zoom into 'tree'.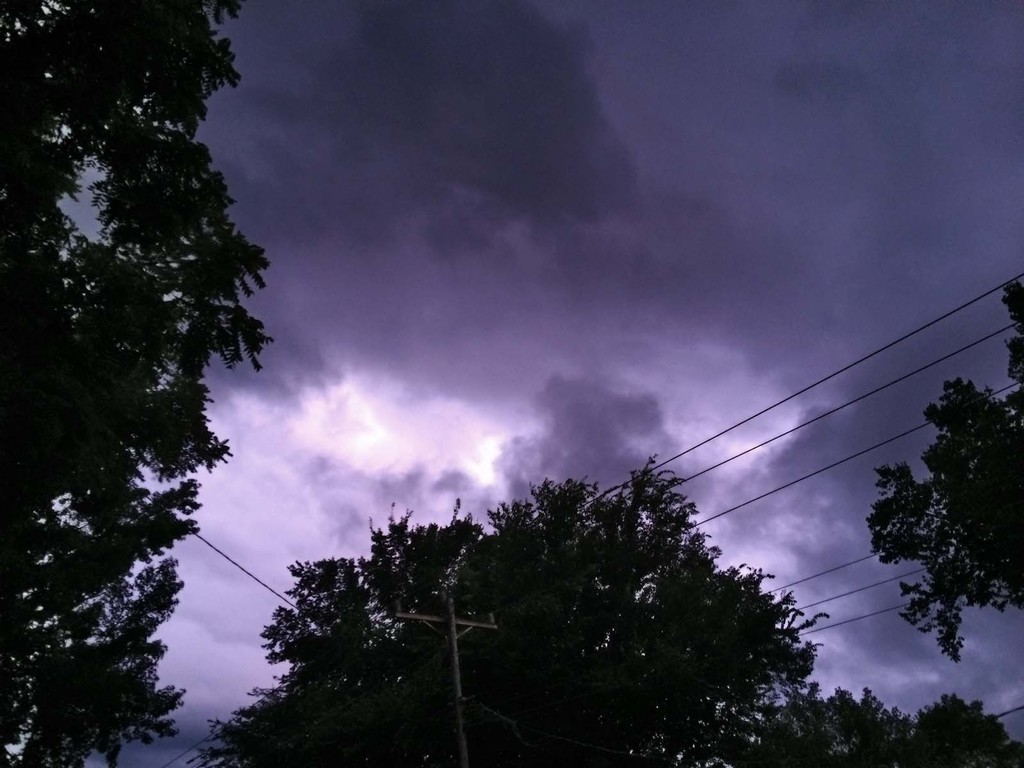
Zoom target: <bbox>18, 30, 286, 753</bbox>.
